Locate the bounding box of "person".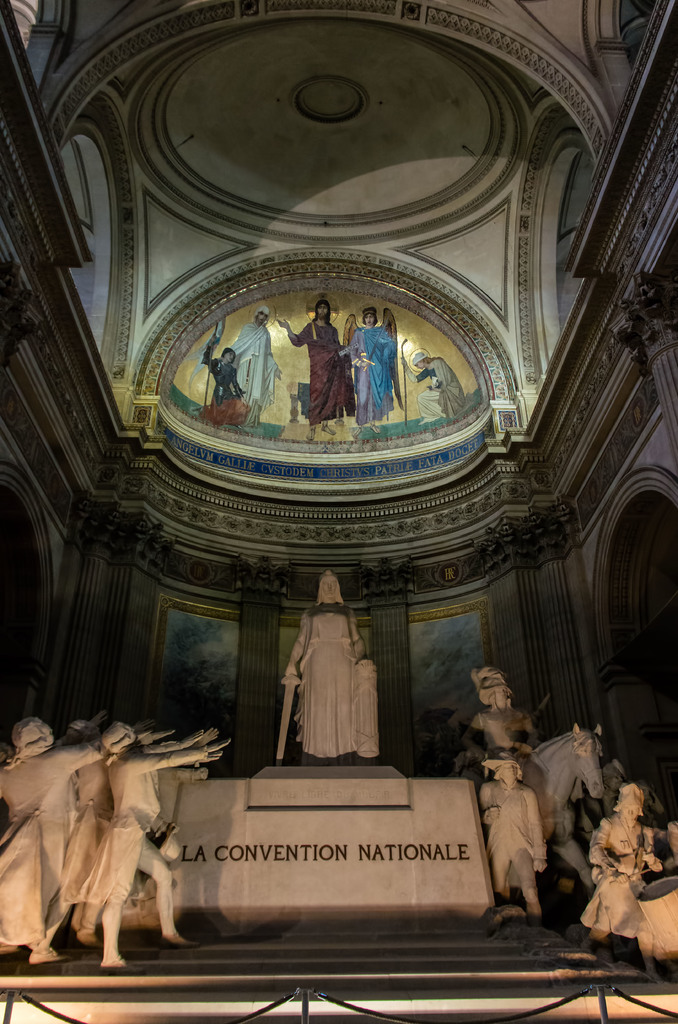
Bounding box: select_region(232, 307, 275, 416).
